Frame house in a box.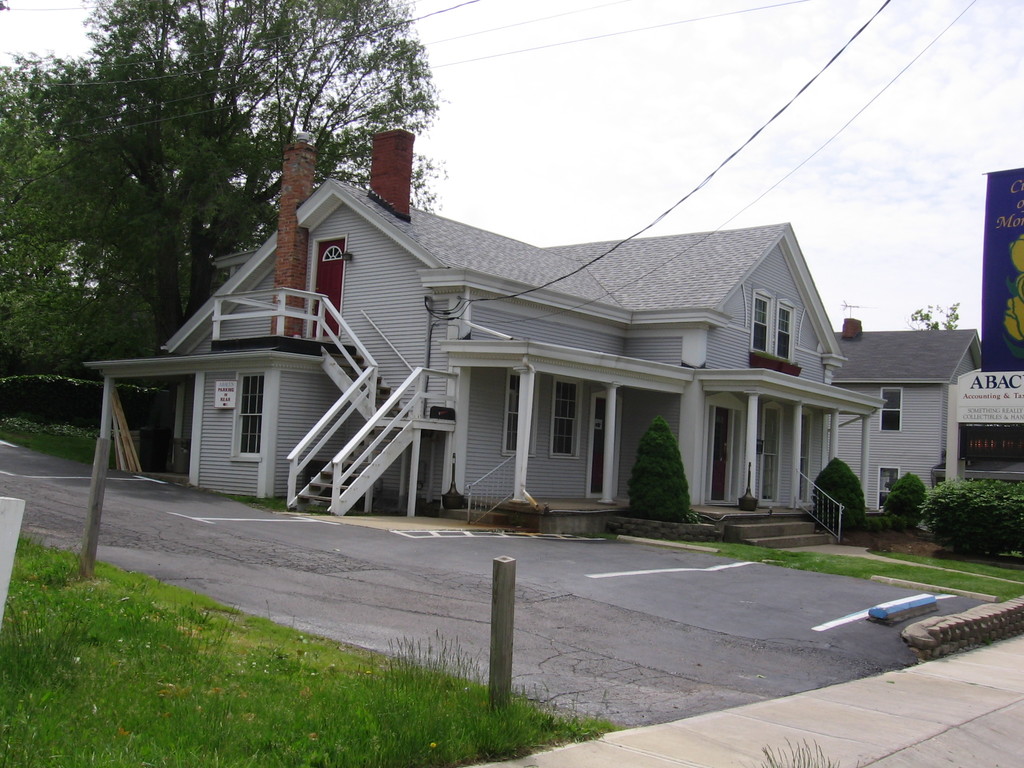
115:165:932:559.
